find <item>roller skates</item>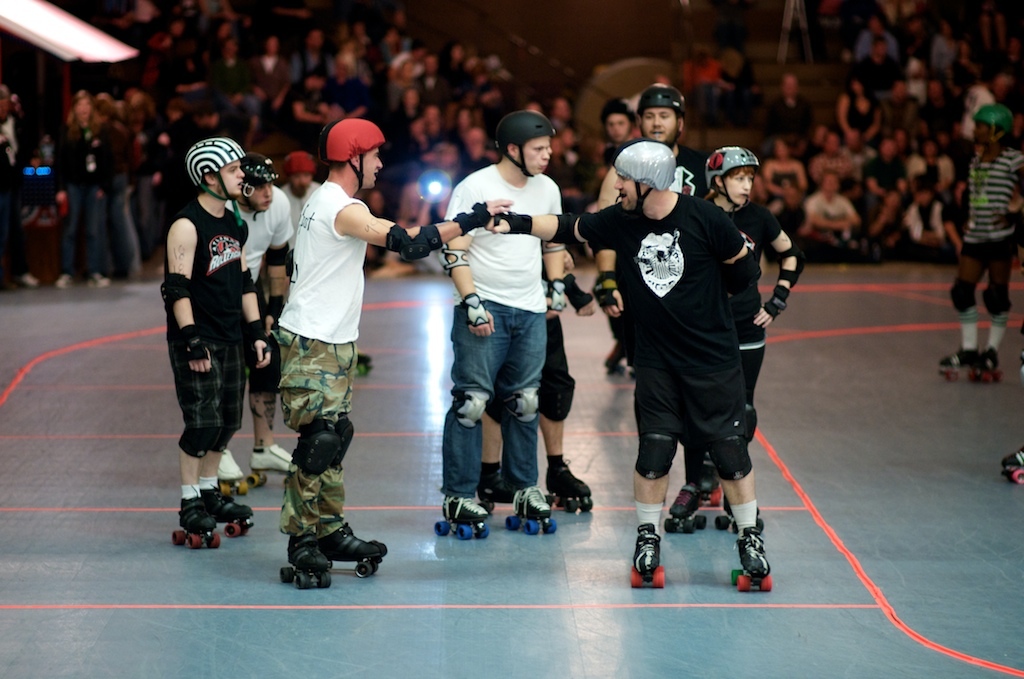
1001 449 1023 486
